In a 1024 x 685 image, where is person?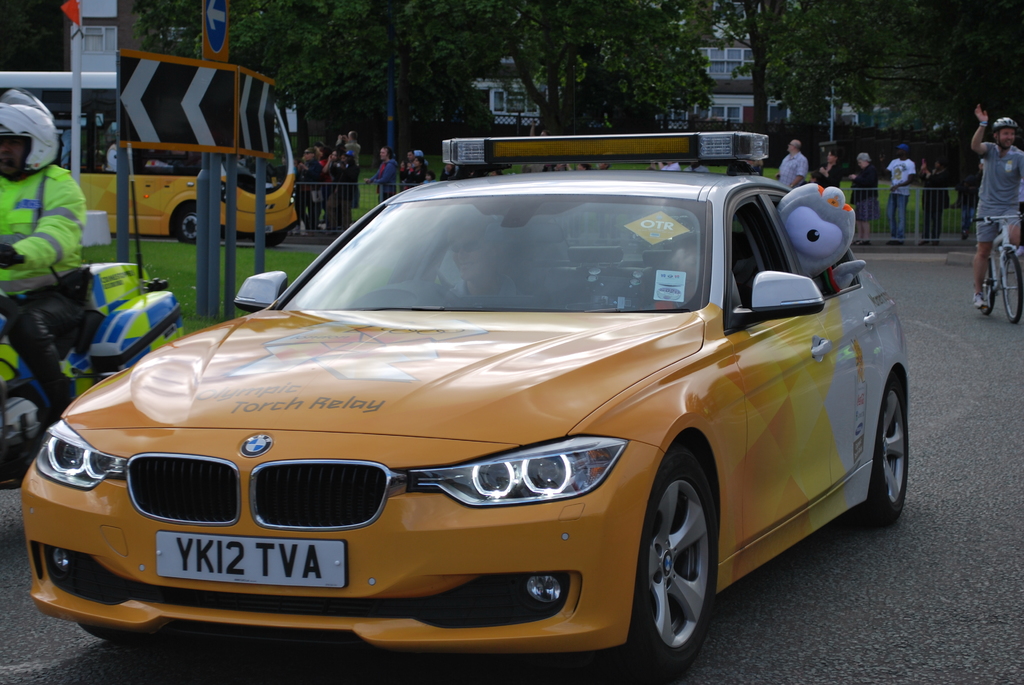
(885,141,914,244).
